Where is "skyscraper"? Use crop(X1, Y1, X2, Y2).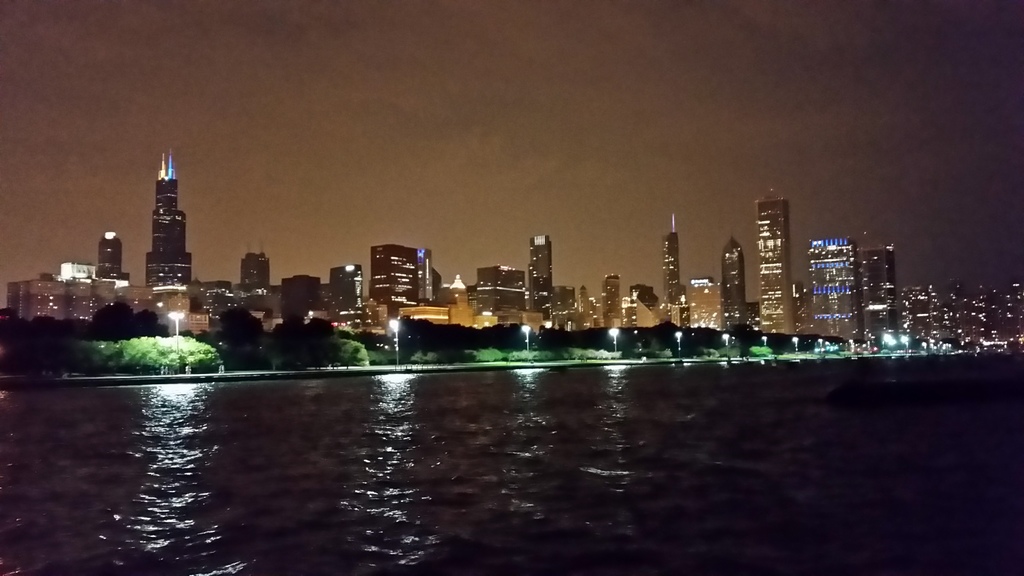
crop(723, 237, 747, 324).
